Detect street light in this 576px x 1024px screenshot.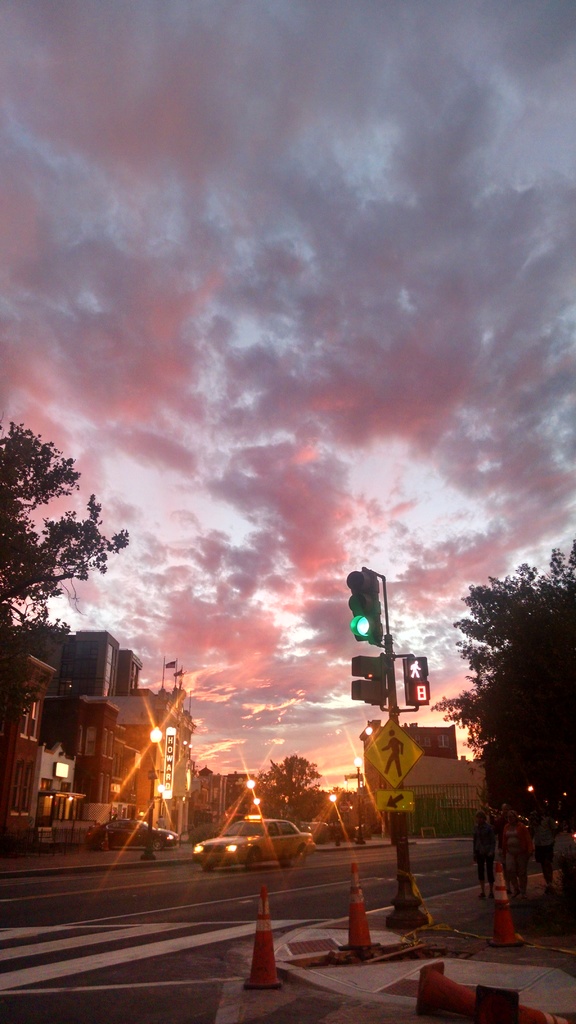
Detection: <bbox>140, 725, 166, 860</bbox>.
